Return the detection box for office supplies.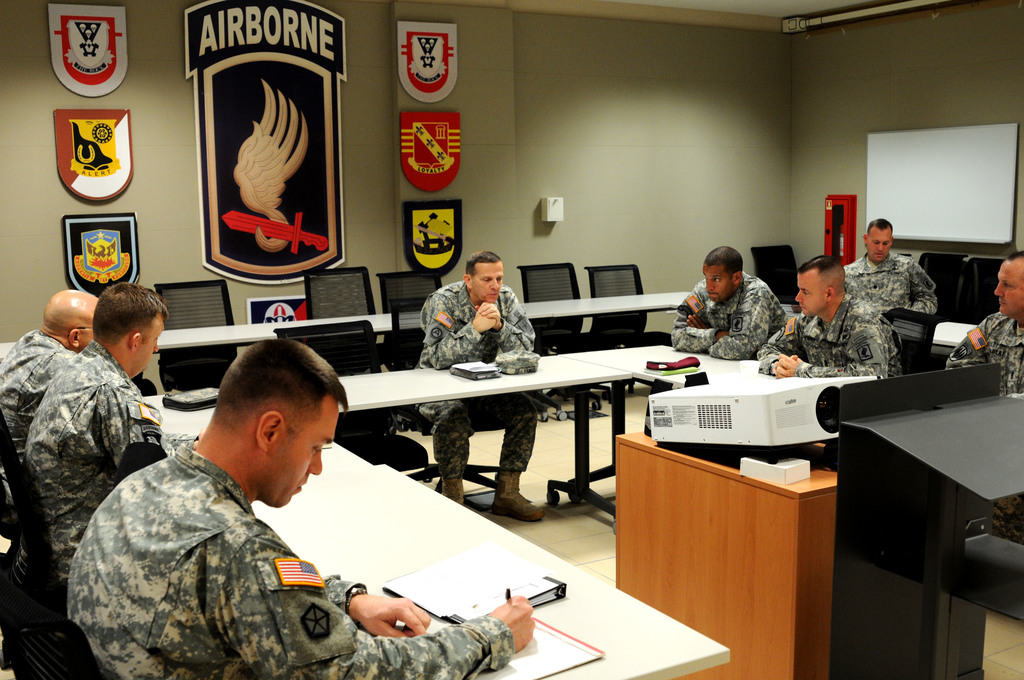
region(66, 207, 140, 302).
